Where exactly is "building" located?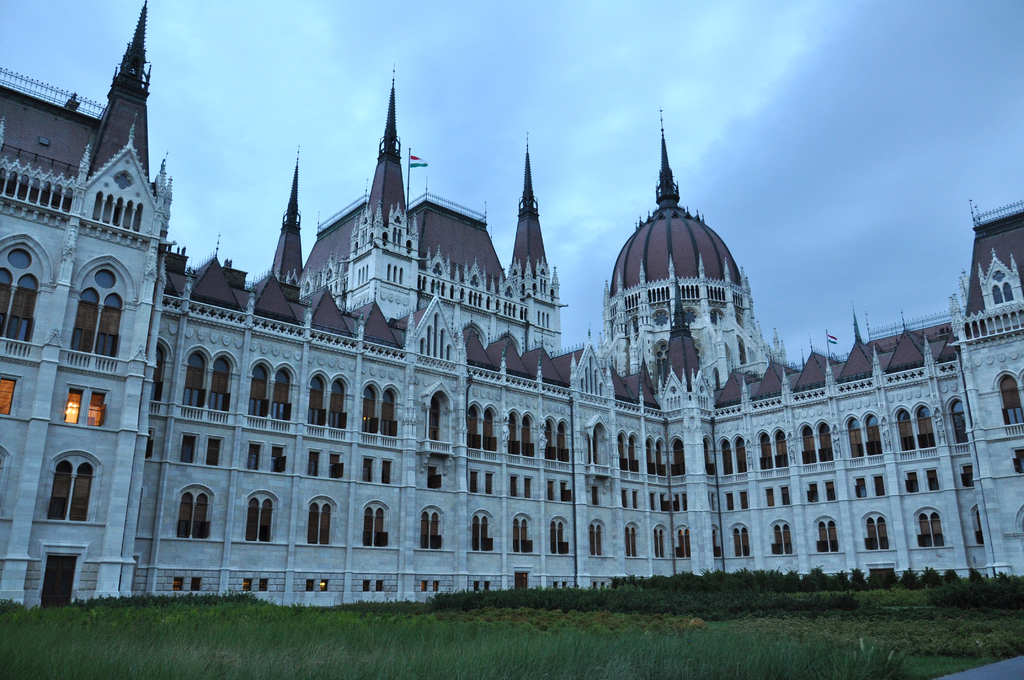
Its bounding box is detection(0, 0, 1023, 610).
